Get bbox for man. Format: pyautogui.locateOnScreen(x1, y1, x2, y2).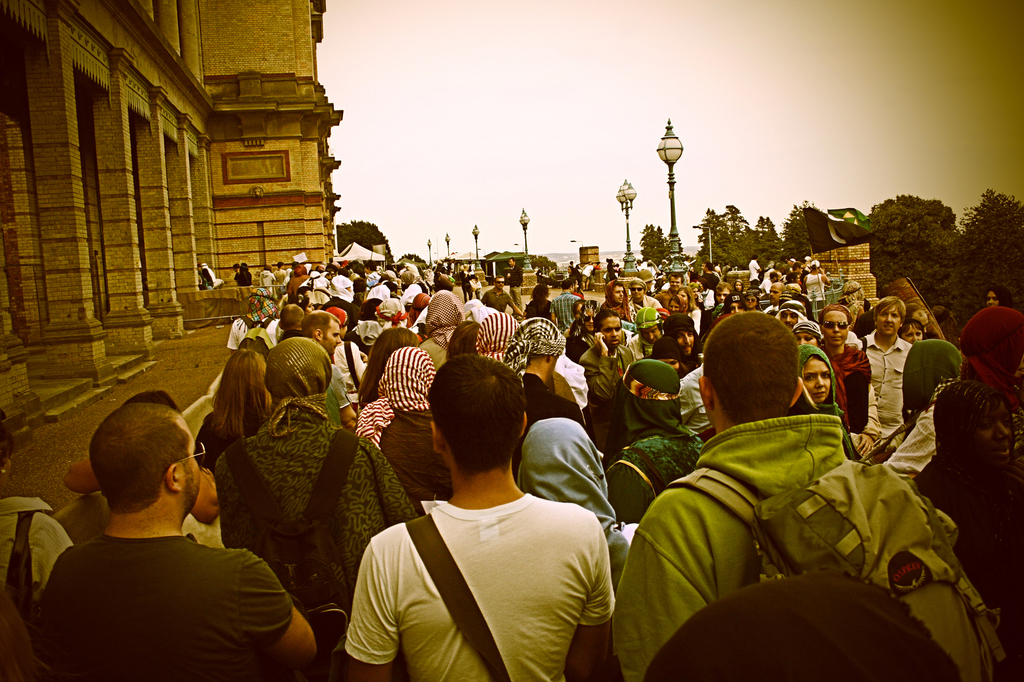
pyautogui.locateOnScreen(701, 259, 719, 276).
